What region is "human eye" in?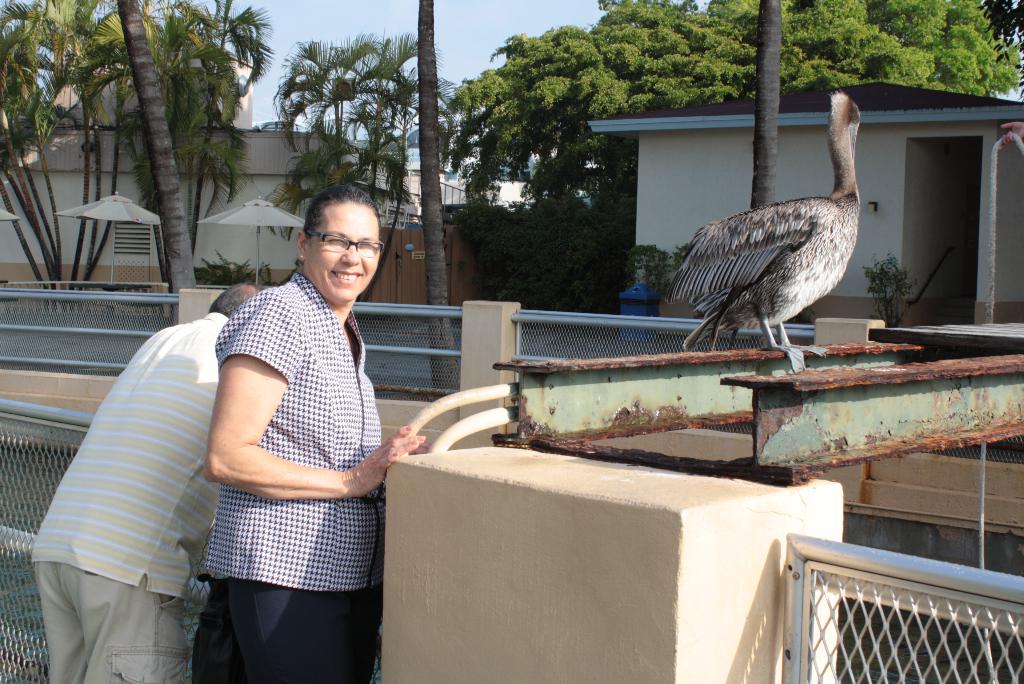
<box>325,232,346,247</box>.
